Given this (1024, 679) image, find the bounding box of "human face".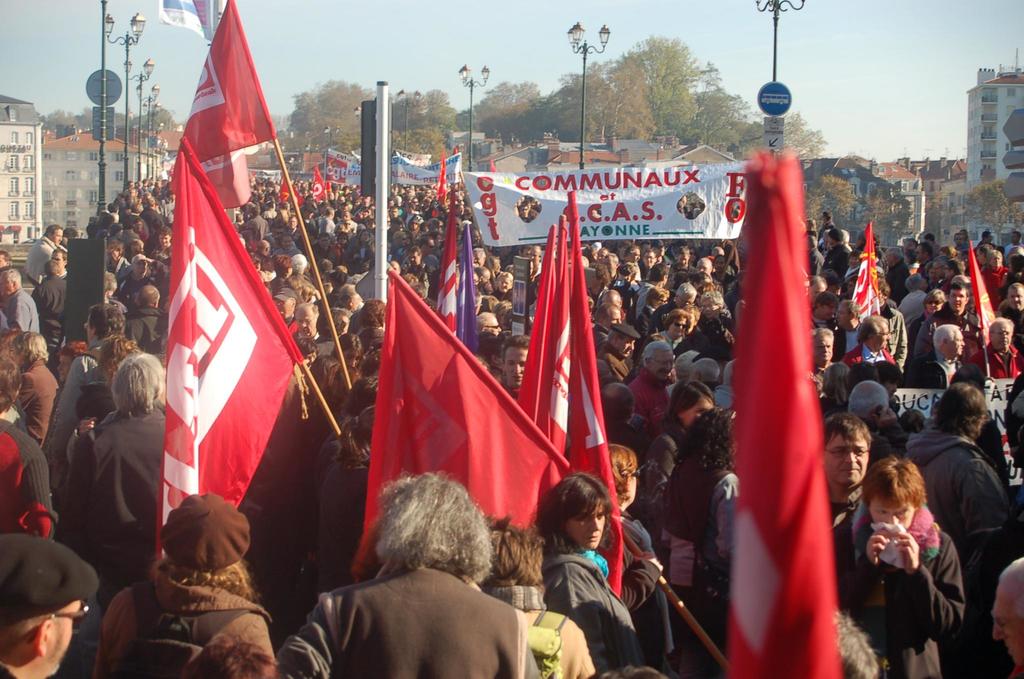
<bbox>134, 261, 148, 279</bbox>.
